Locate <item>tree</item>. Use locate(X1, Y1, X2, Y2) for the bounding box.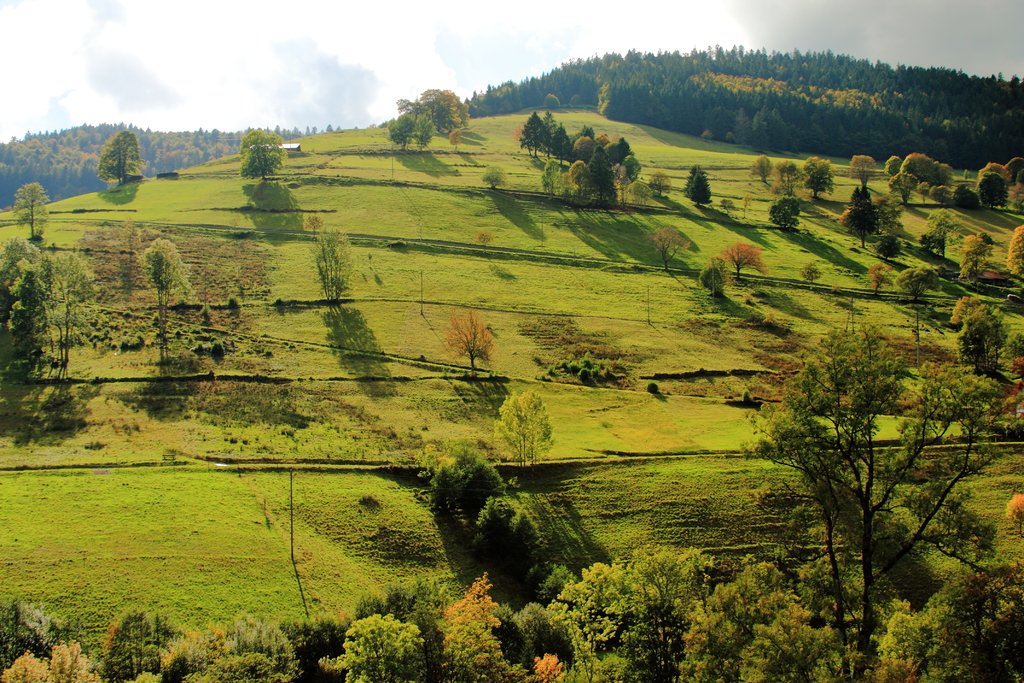
locate(699, 252, 730, 299).
